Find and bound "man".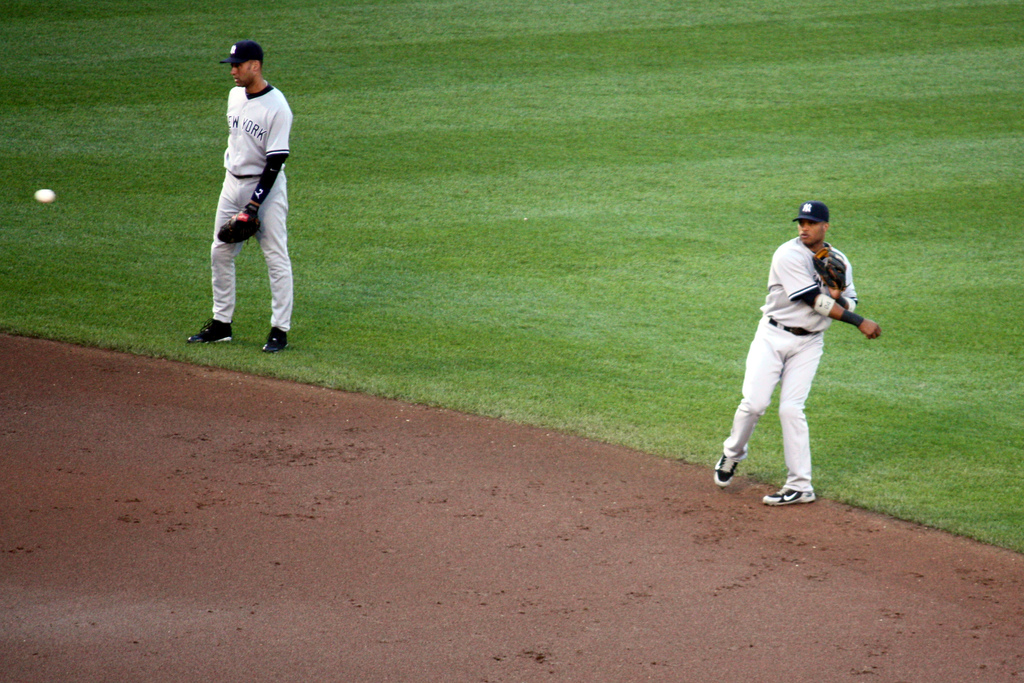
Bound: box(186, 43, 293, 358).
